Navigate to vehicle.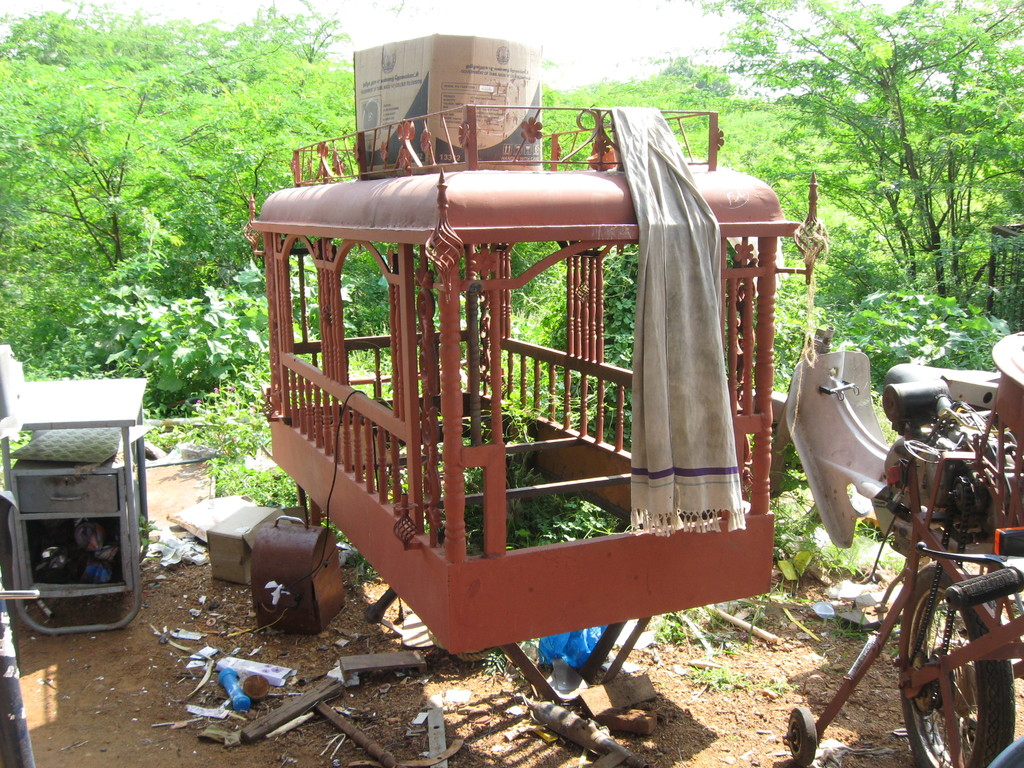
Navigation target: region(783, 329, 1023, 767).
